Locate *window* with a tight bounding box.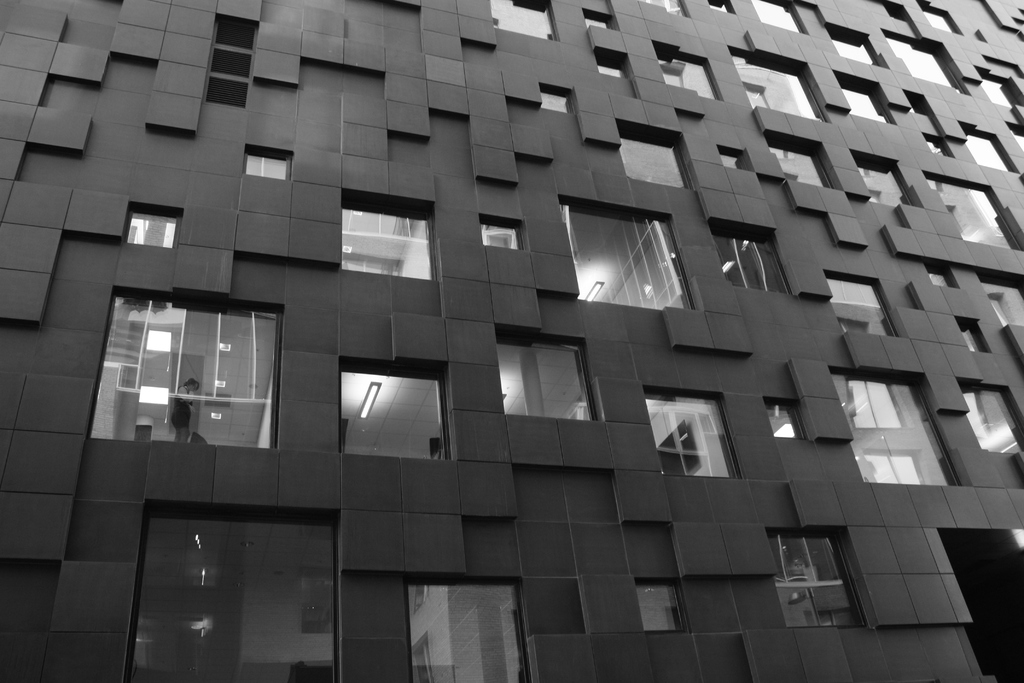
<region>596, 47, 630, 83</region>.
